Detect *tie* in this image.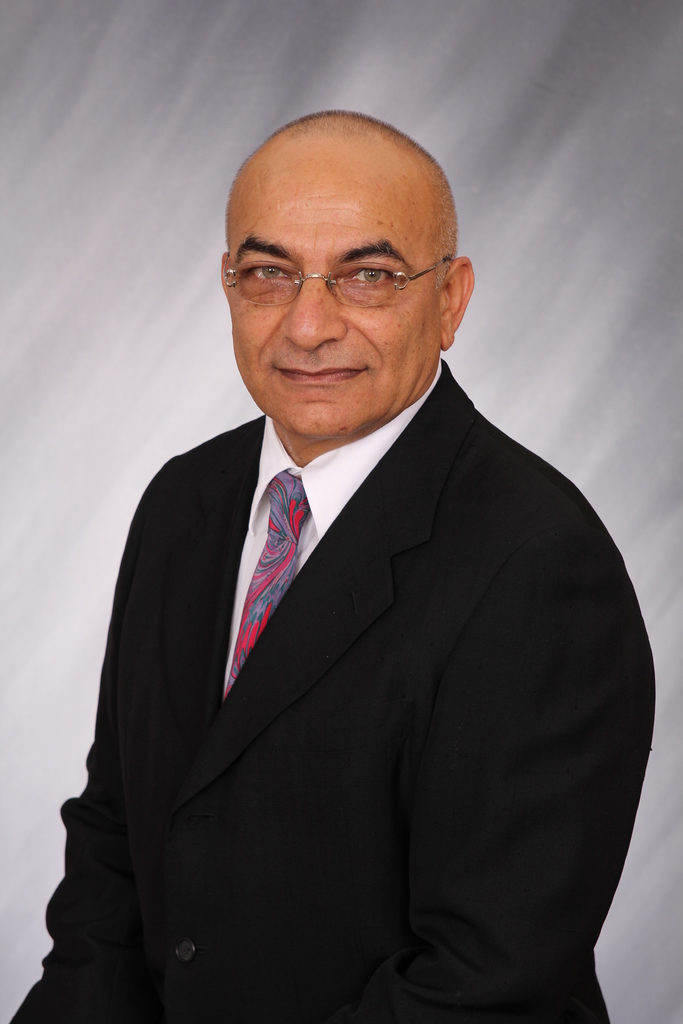
Detection: bbox(218, 462, 313, 700).
